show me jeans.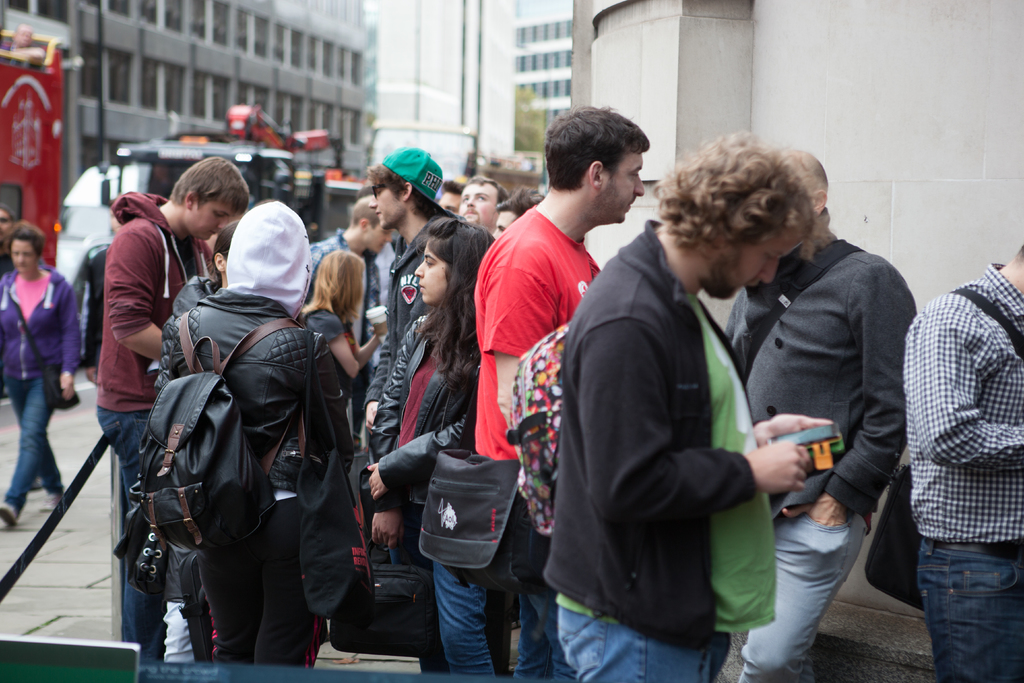
jeans is here: select_region(5, 378, 63, 513).
